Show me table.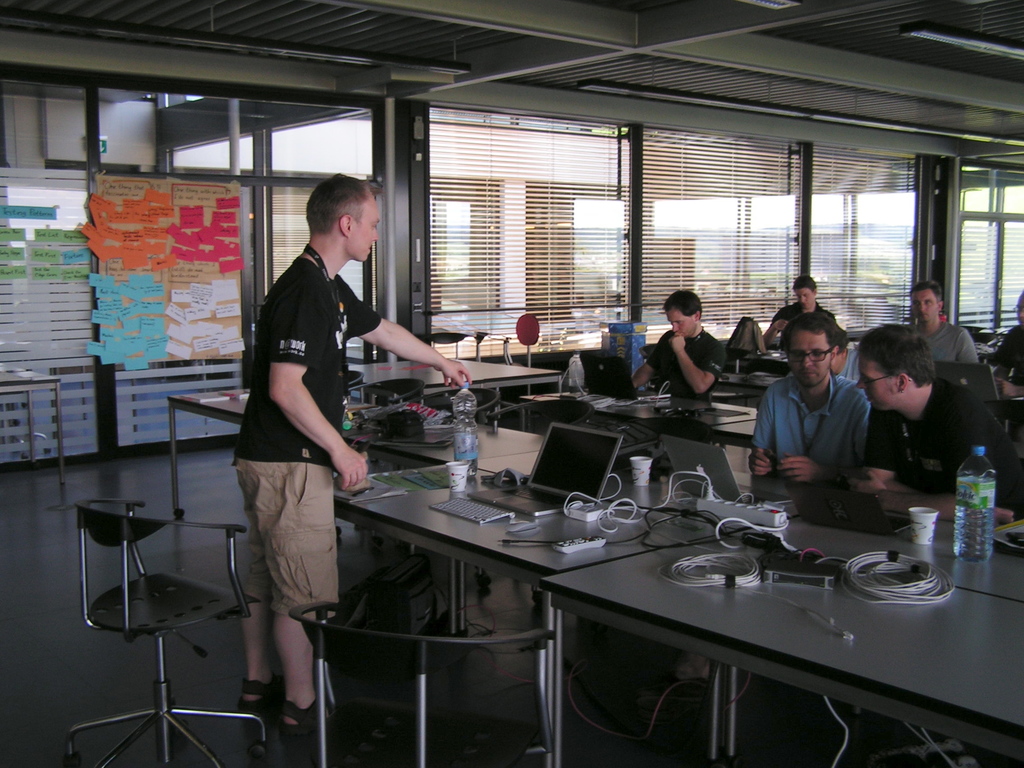
table is here: <region>362, 469, 1011, 765</region>.
